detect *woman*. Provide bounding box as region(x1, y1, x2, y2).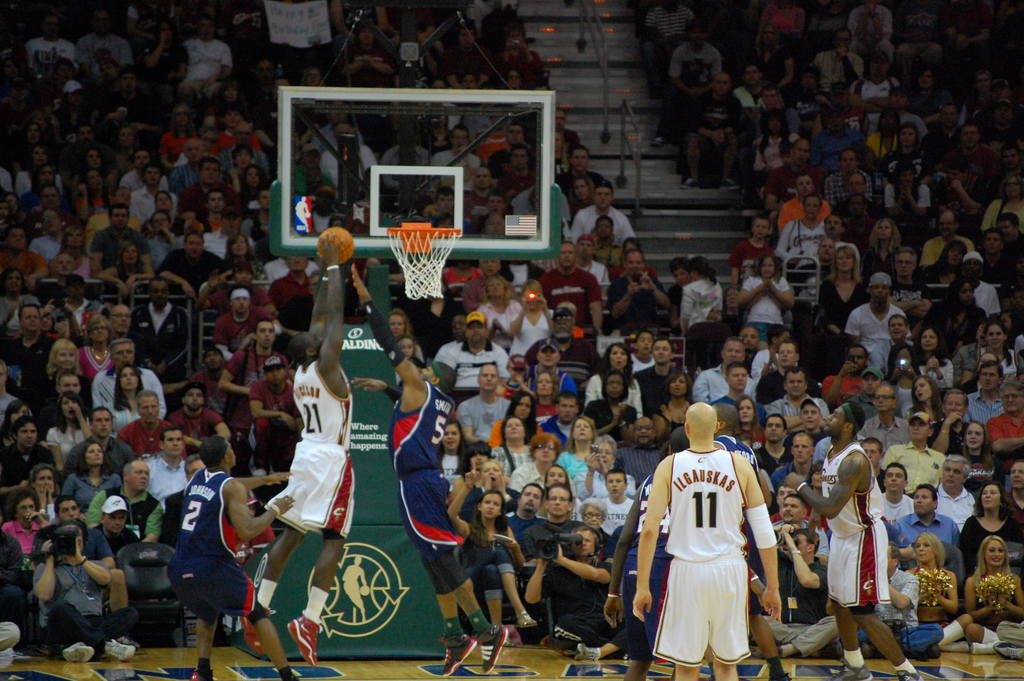
region(490, 416, 538, 479).
